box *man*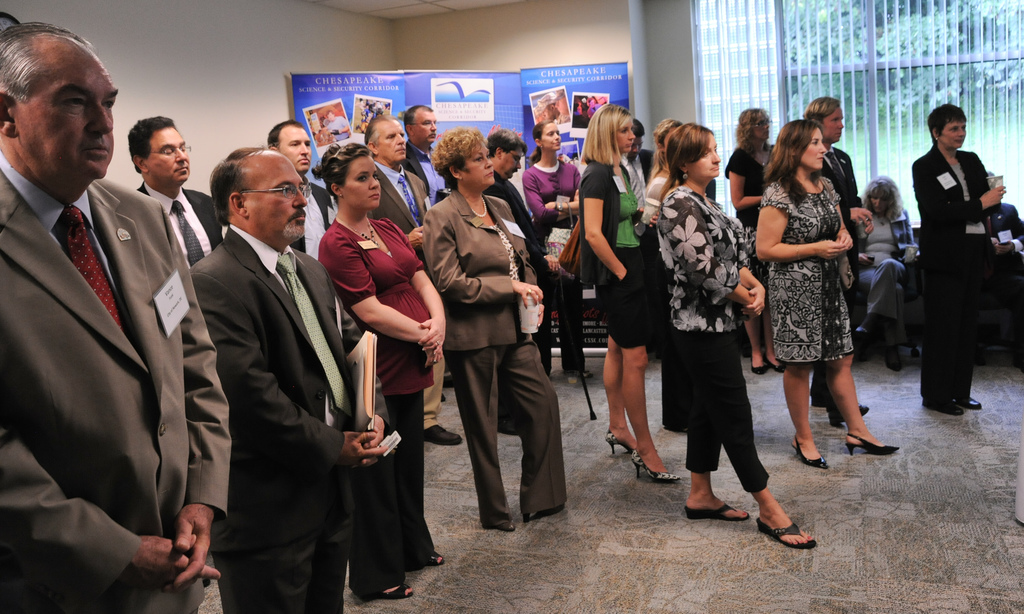
left=359, top=113, right=461, bottom=445
